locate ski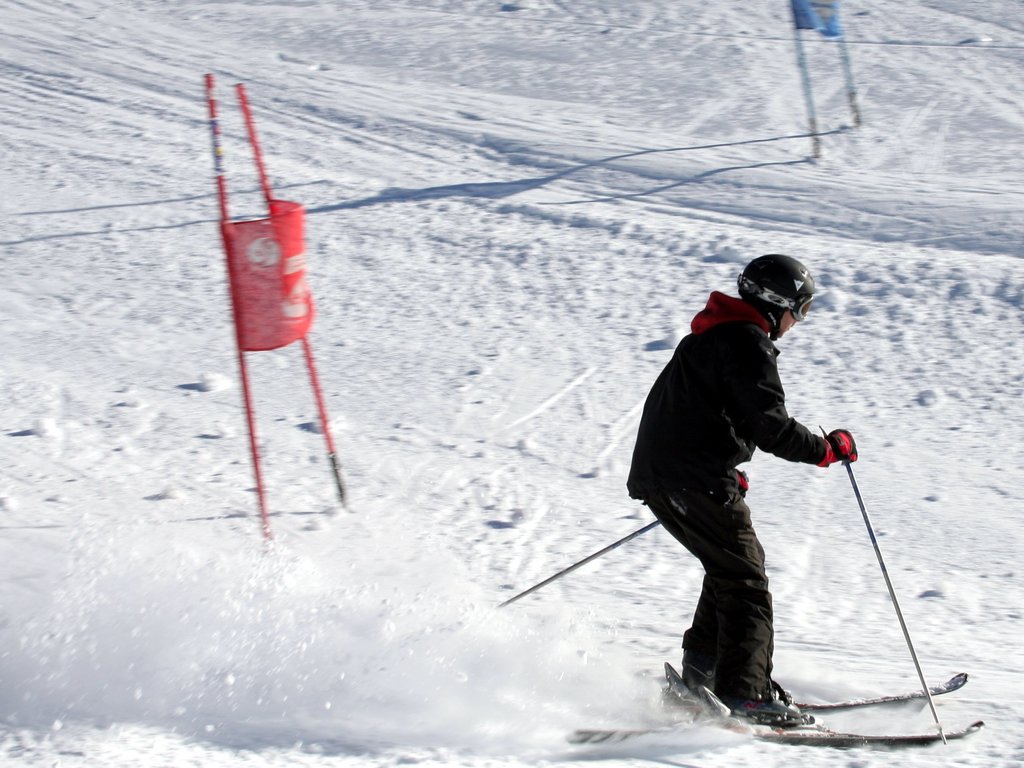
[554, 712, 987, 746]
